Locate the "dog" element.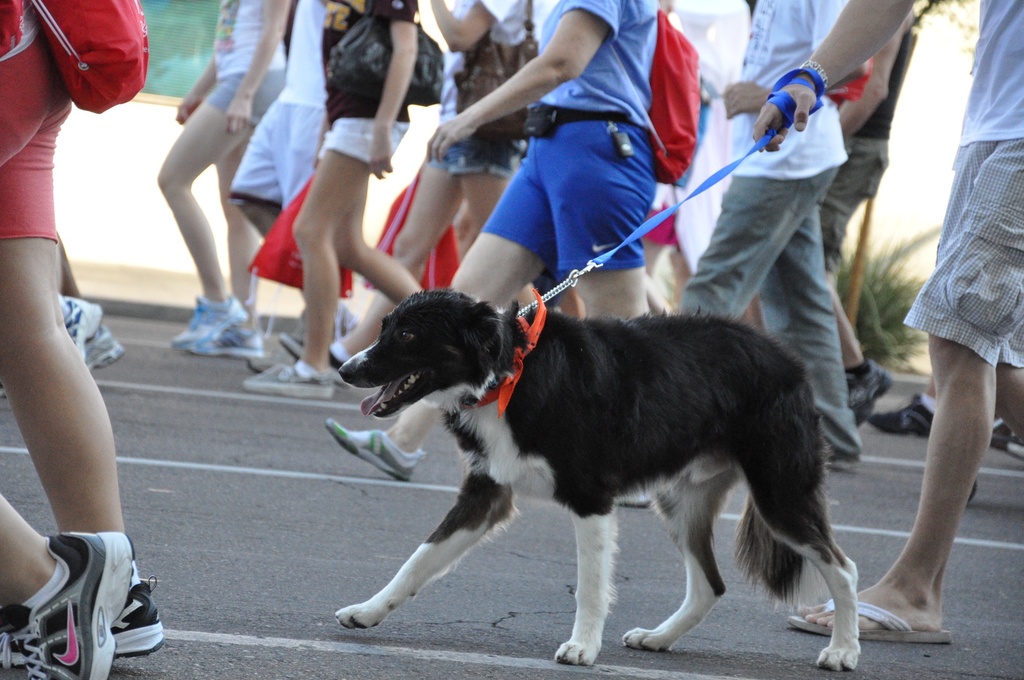
Element bbox: region(338, 290, 861, 667).
